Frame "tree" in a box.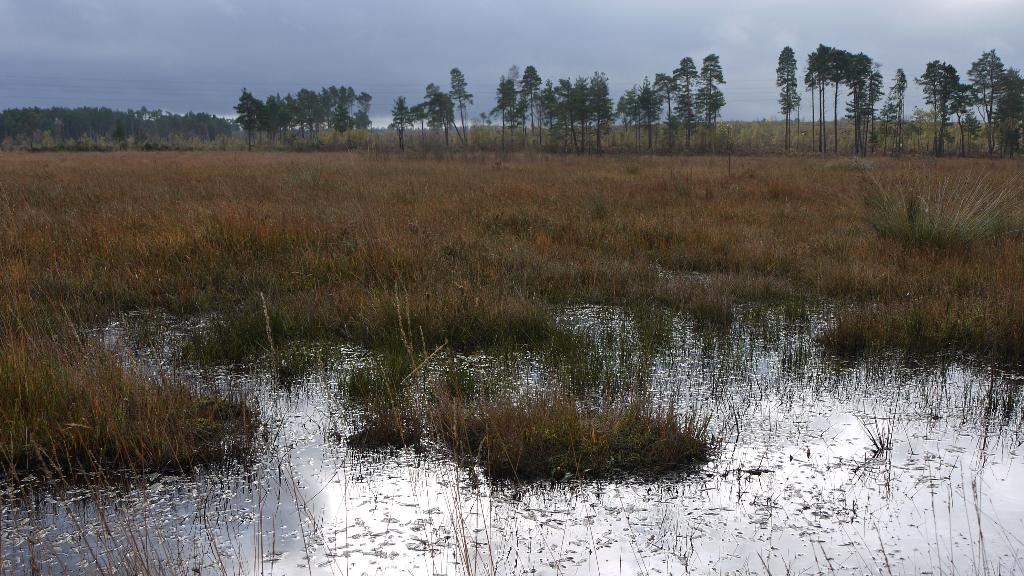
[x1=774, y1=39, x2=806, y2=151].
